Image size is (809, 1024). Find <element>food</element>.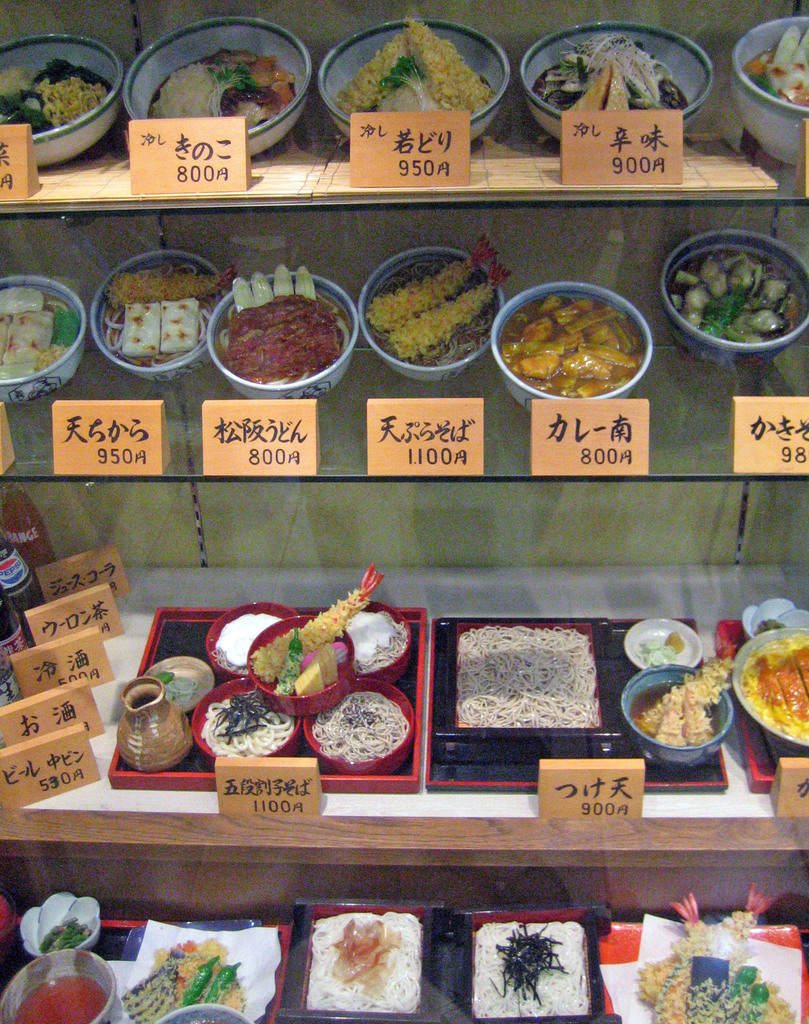
locate(339, 19, 493, 111).
